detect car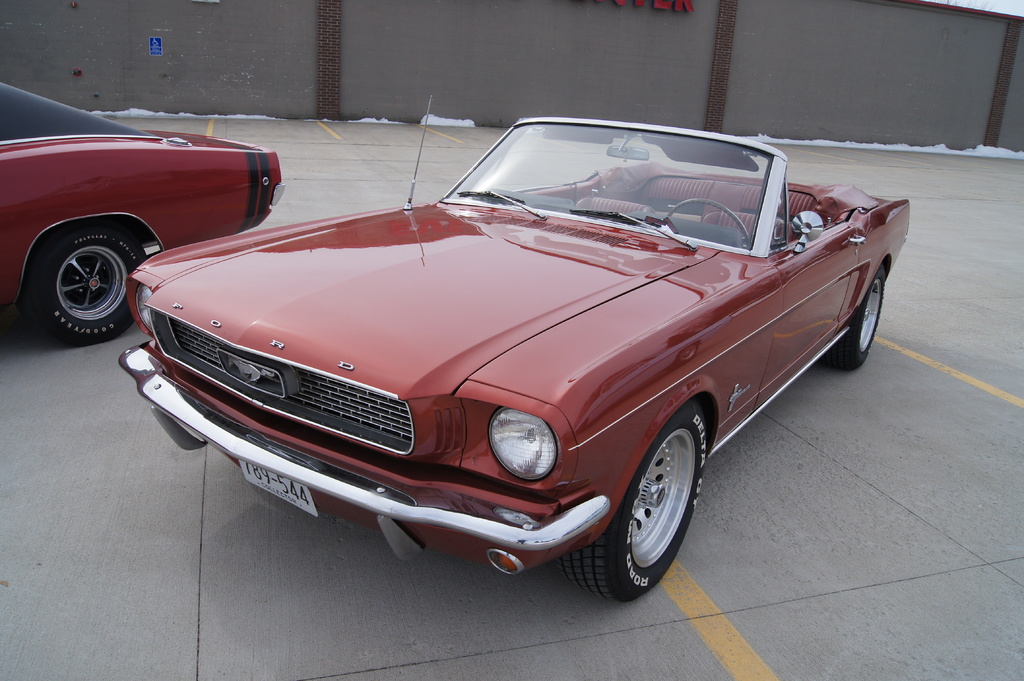
112,131,895,593
